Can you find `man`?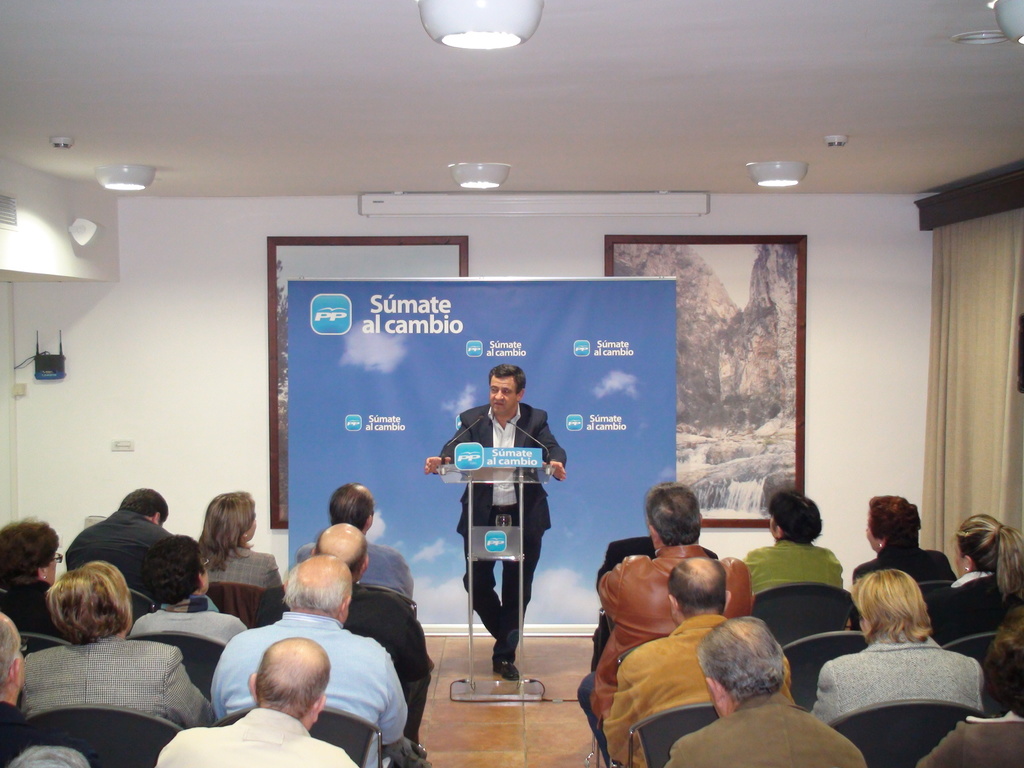
Yes, bounding box: bbox=(255, 526, 435, 759).
